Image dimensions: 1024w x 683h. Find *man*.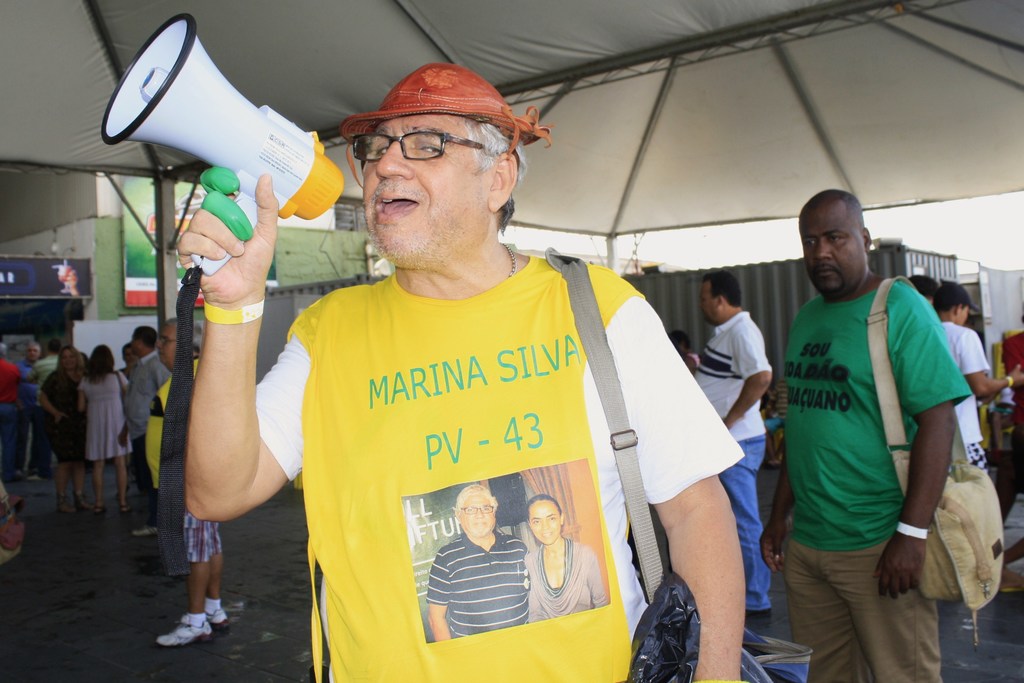
rect(176, 65, 745, 682).
